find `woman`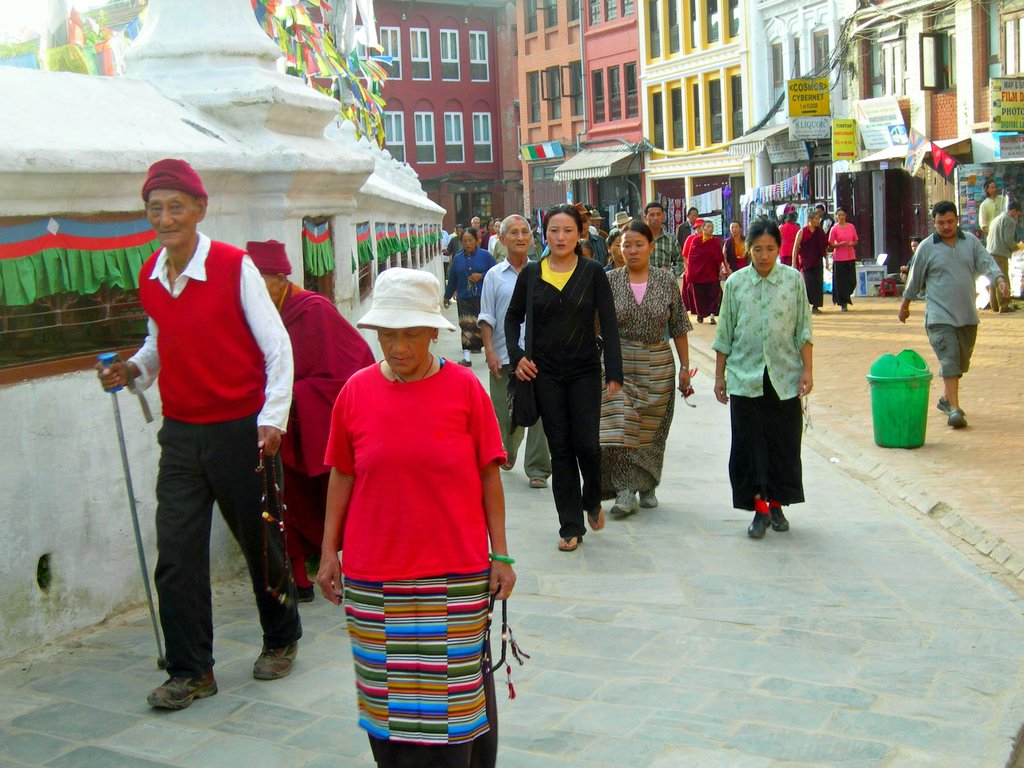
708/219/822/545
